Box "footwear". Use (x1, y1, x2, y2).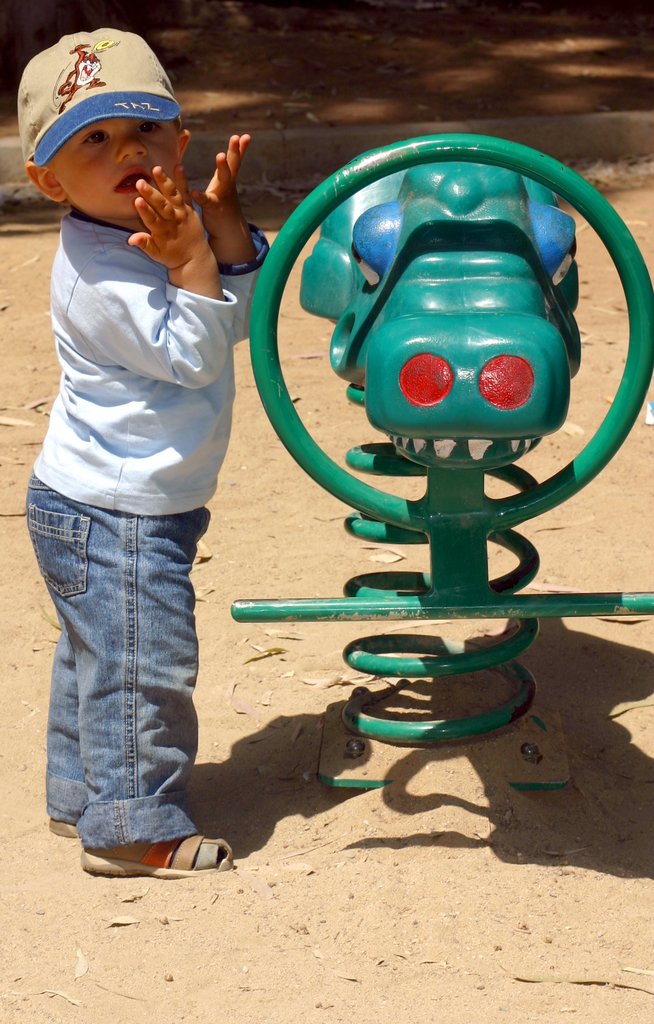
(48, 817, 76, 838).
